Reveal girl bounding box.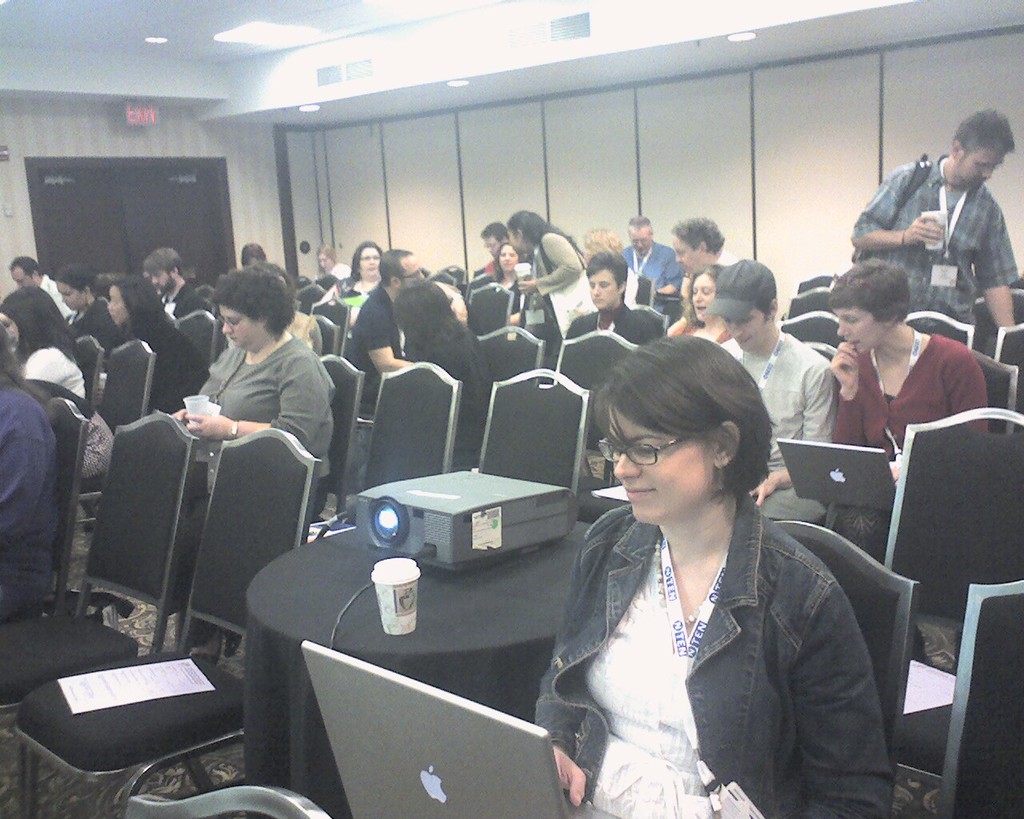
Revealed: 531 333 894 818.
